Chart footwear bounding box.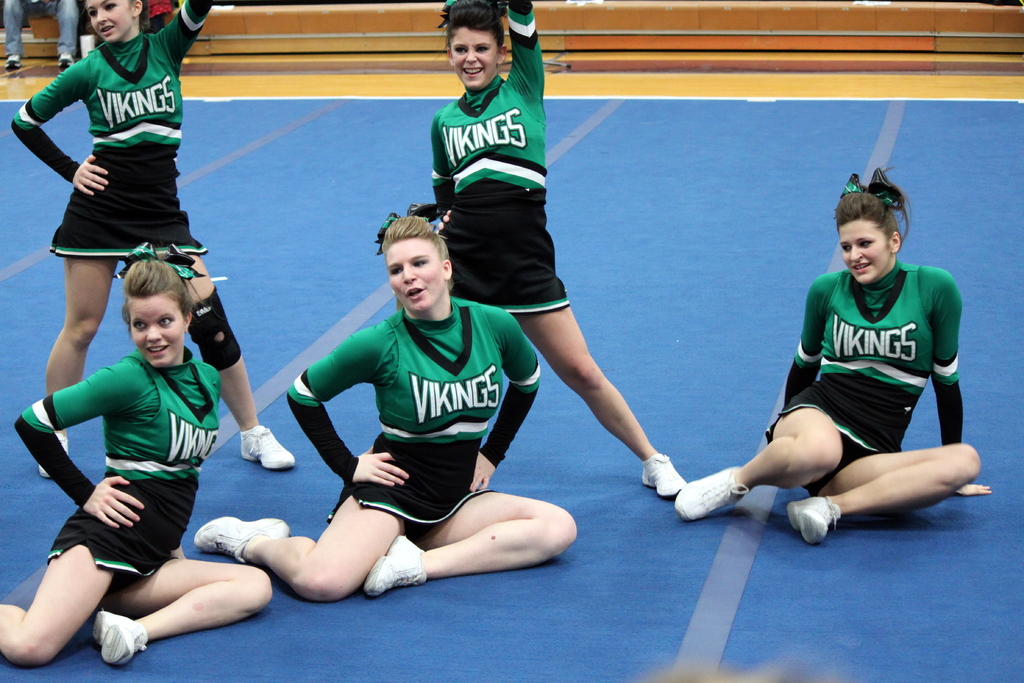
Charted: 365/532/426/593.
